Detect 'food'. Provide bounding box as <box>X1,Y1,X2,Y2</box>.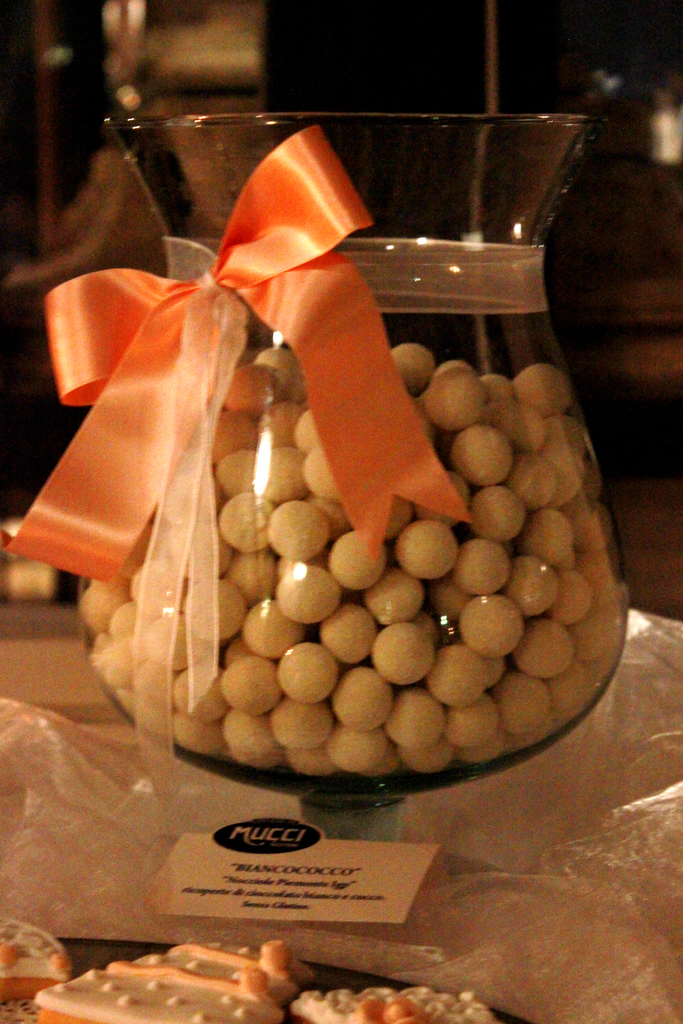
<box>0,909,71,1000</box>.
